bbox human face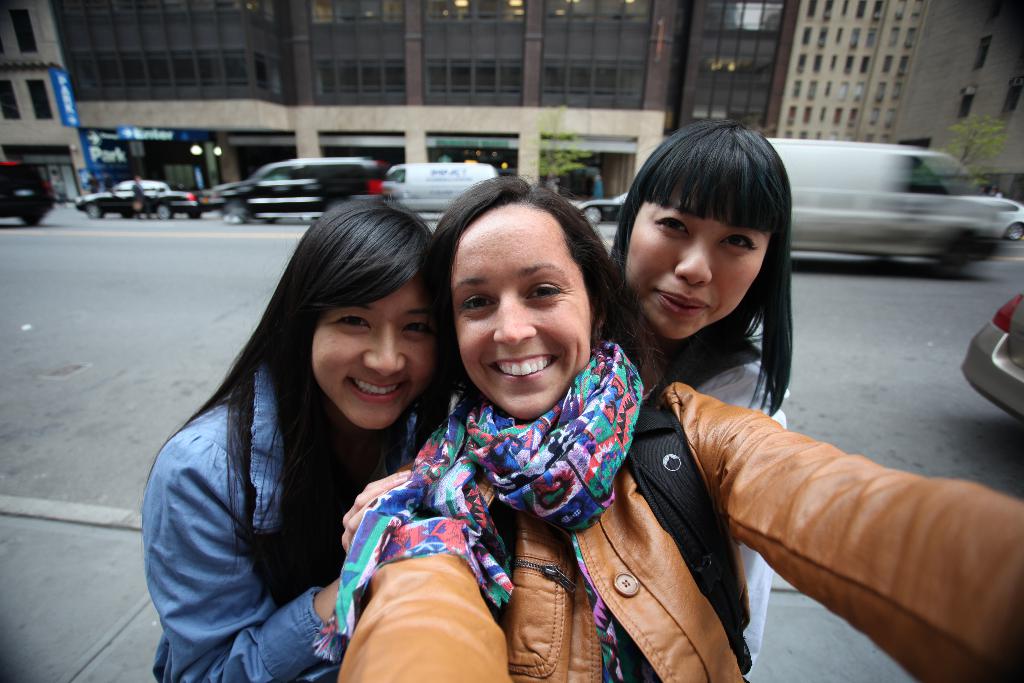
left=309, top=283, right=436, bottom=434
